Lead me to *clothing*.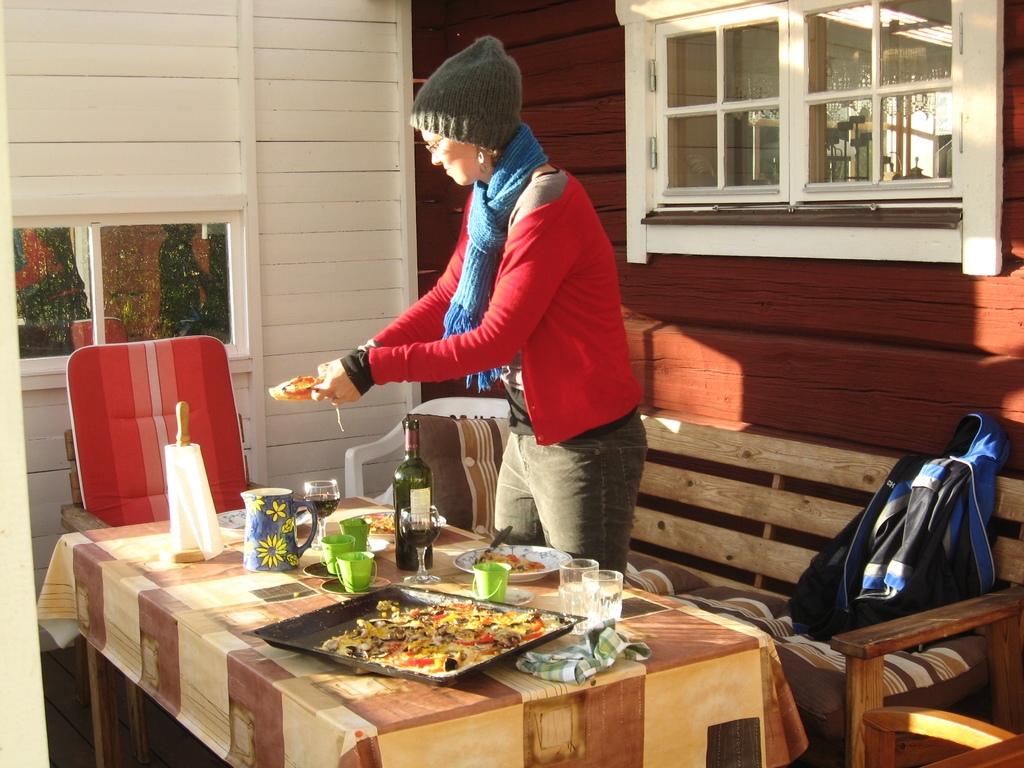
Lead to crop(291, 122, 675, 575).
